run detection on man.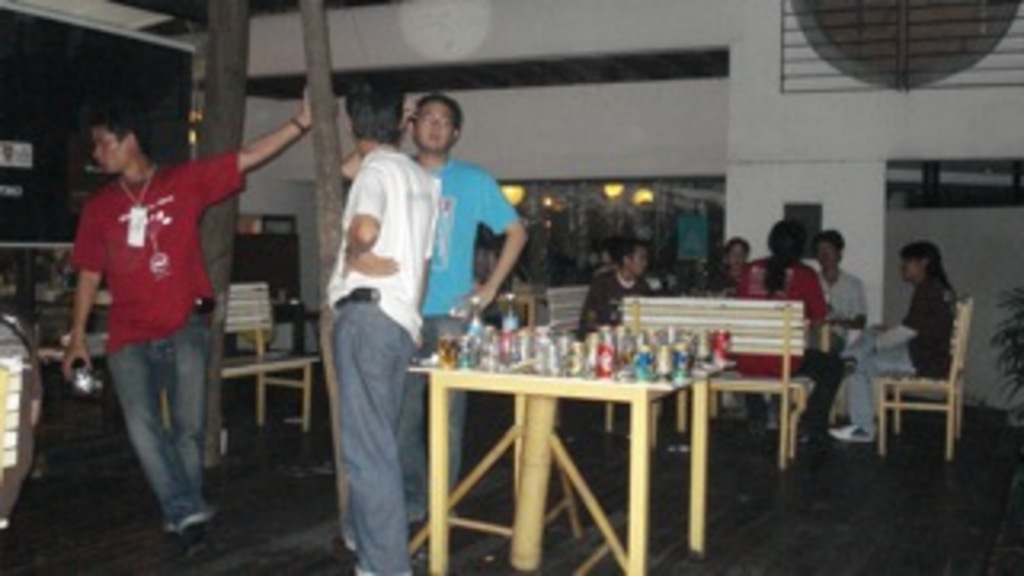
Result: pyautogui.locateOnScreen(803, 230, 874, 355).
